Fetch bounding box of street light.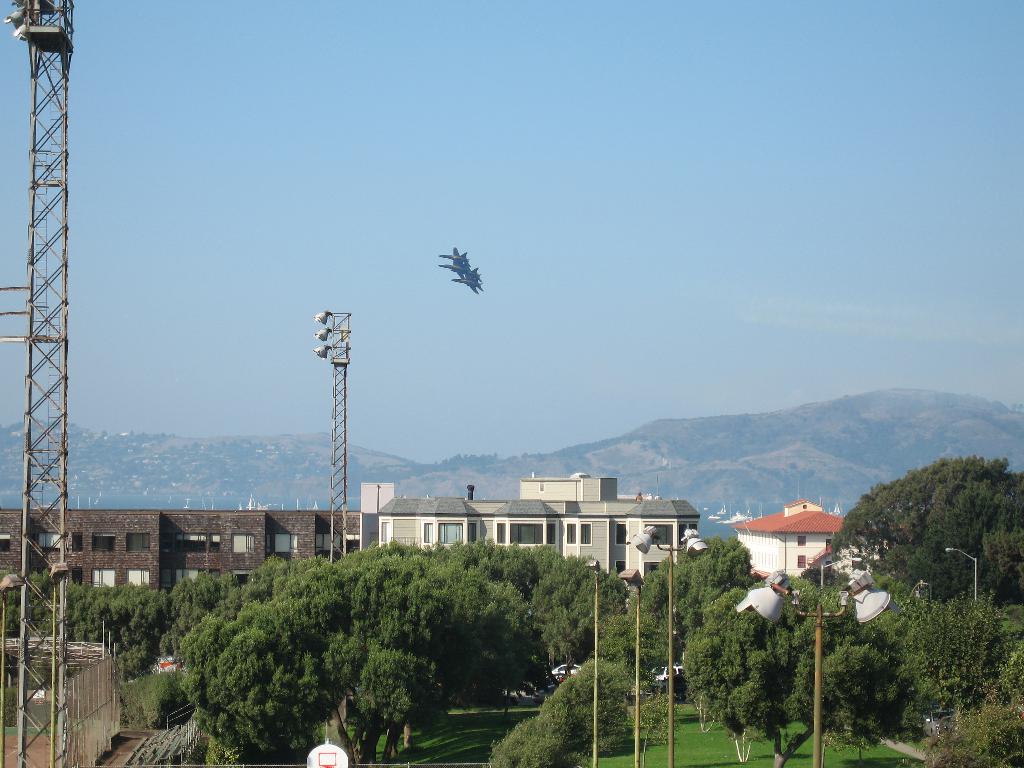
Bbox: box(585, 557, 605, 767).
